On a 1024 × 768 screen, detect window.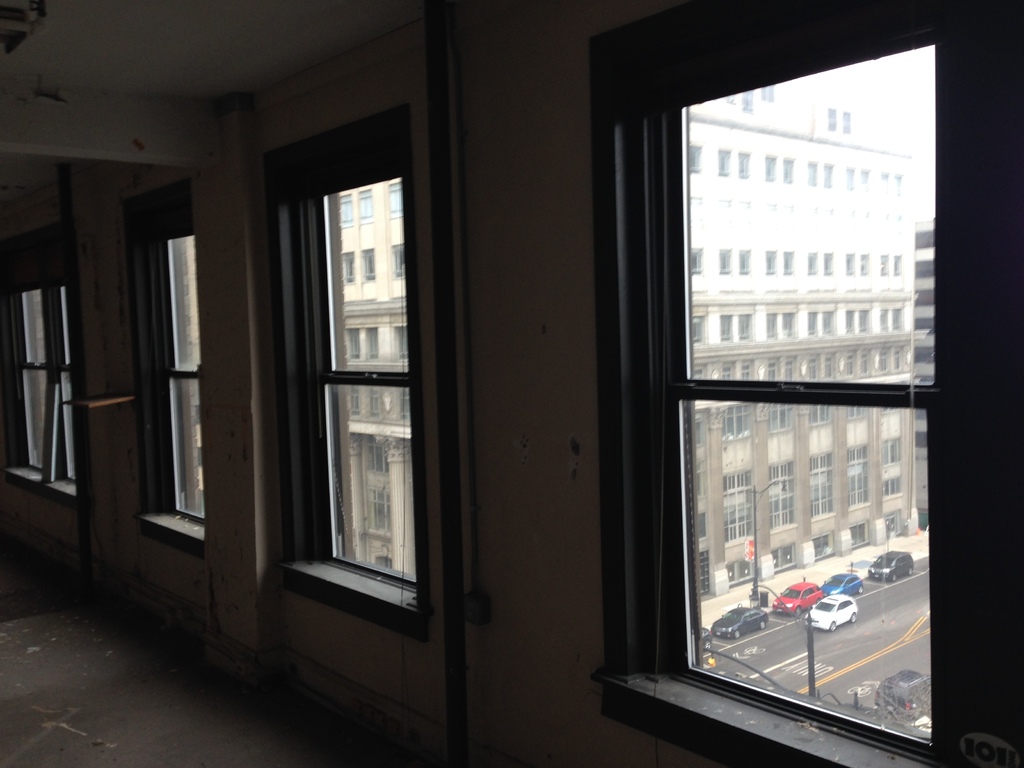
719, 248, 733, 272.
